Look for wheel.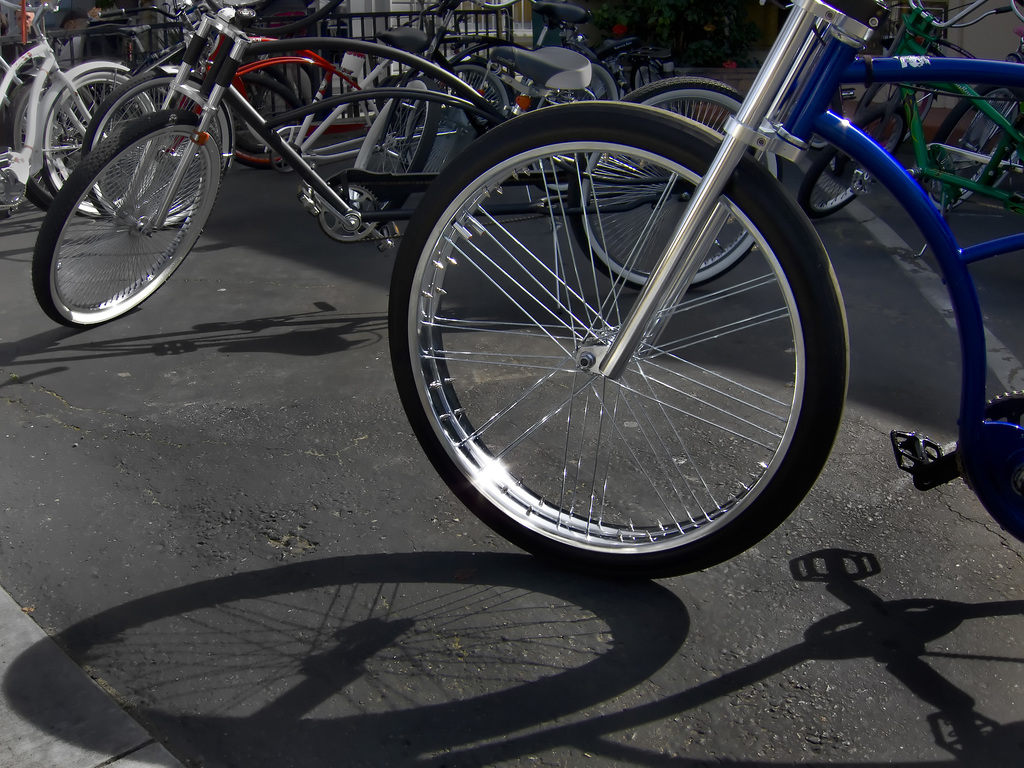
Found: 29/110/227/330.
